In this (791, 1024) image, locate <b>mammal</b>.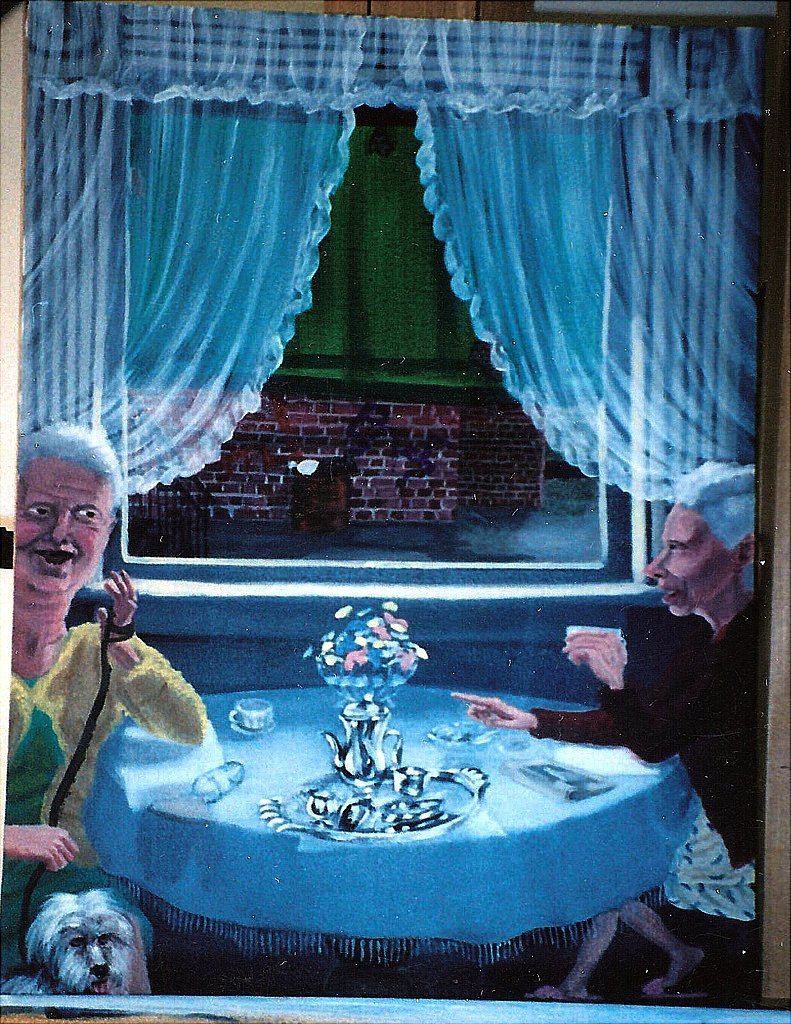
Bounding box: box(17, 882, 143, 1017).
